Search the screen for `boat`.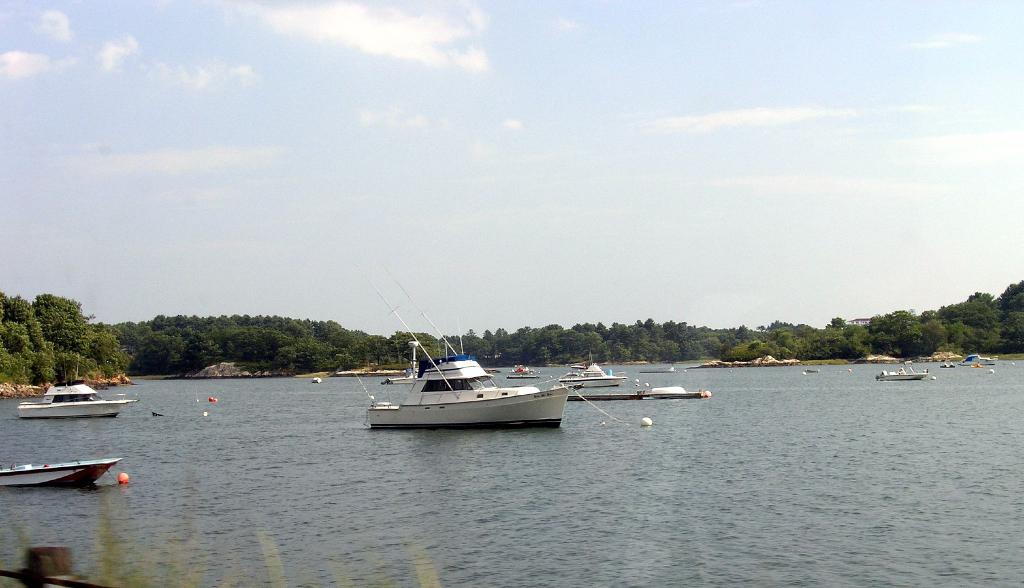
Found at bbox=[8, 360, 140, 418].
